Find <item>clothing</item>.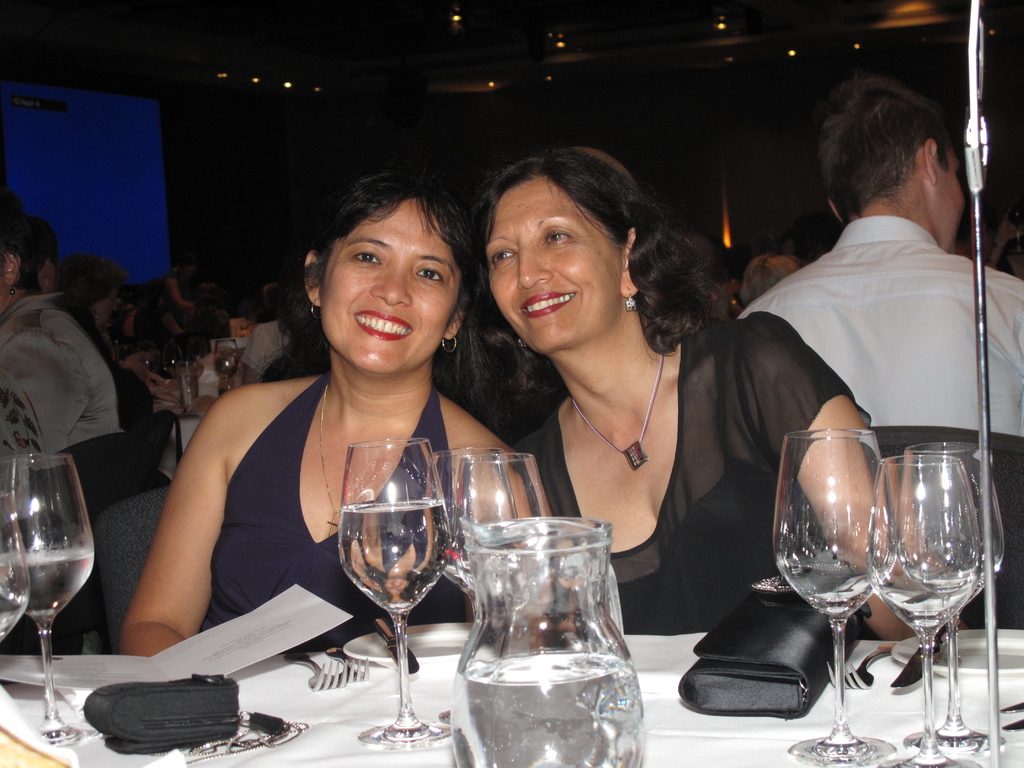
detection(188, 369, 464, 650).
